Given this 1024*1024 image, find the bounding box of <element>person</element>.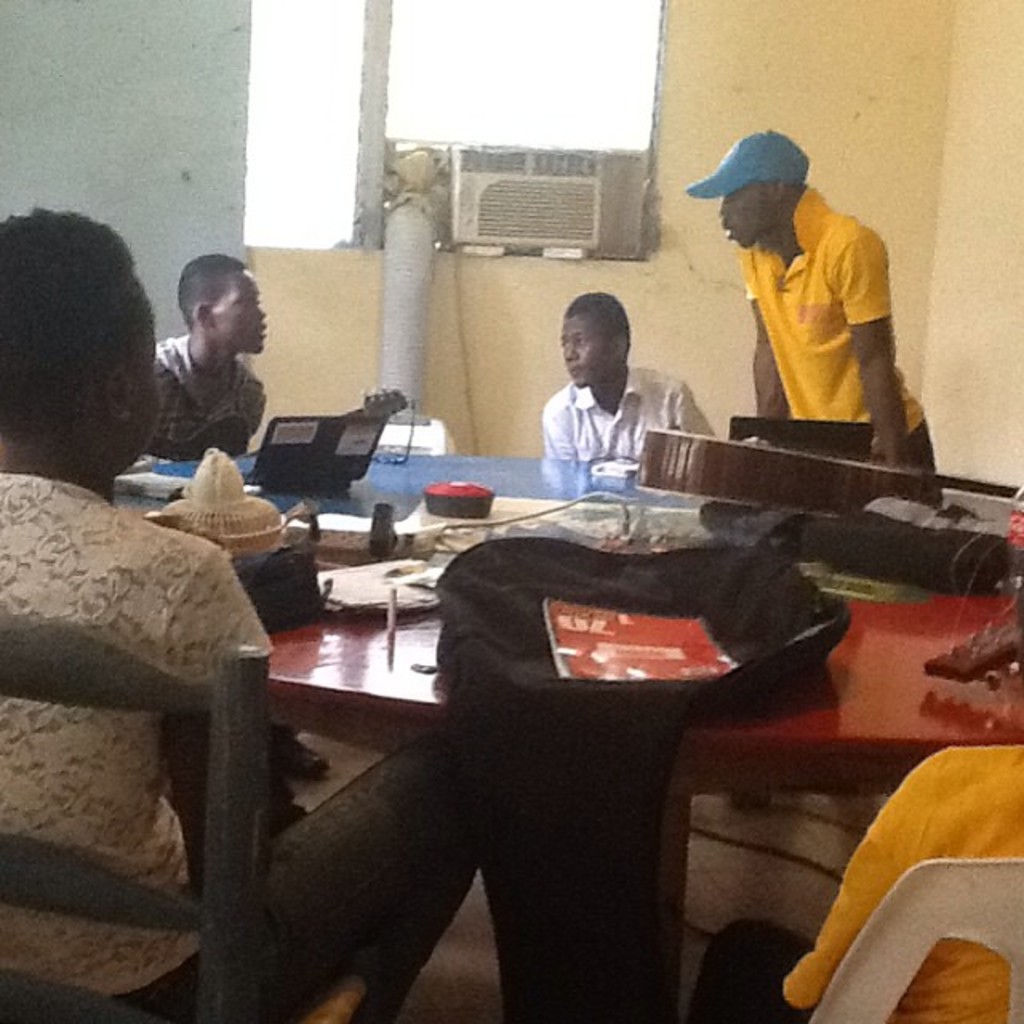
bbox=[0, 205, 477, 1022].
